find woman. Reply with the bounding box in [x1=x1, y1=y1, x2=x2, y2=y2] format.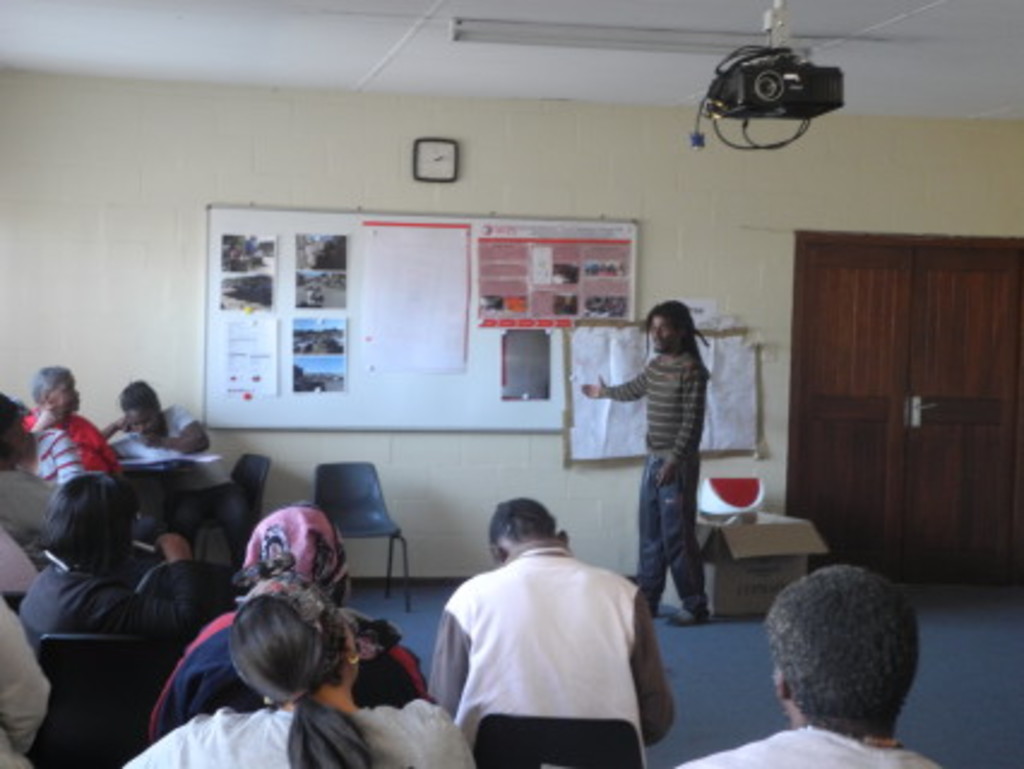
[x1=149, y1=505, x2=421, y2=723].
